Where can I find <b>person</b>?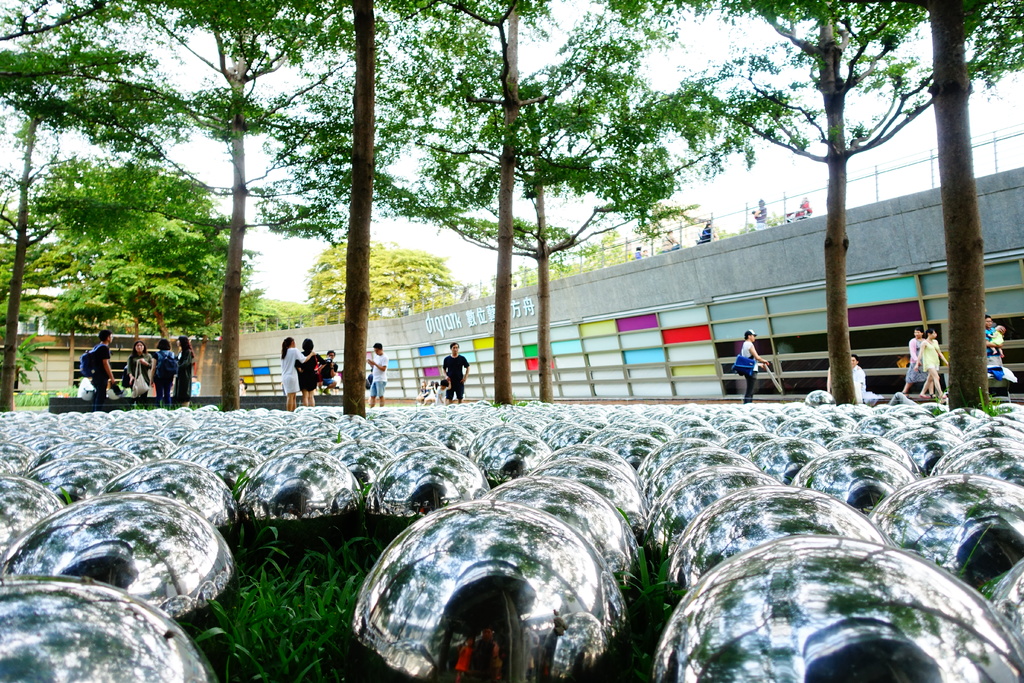
You can find it at bbox(854, 355, 865, 403).
